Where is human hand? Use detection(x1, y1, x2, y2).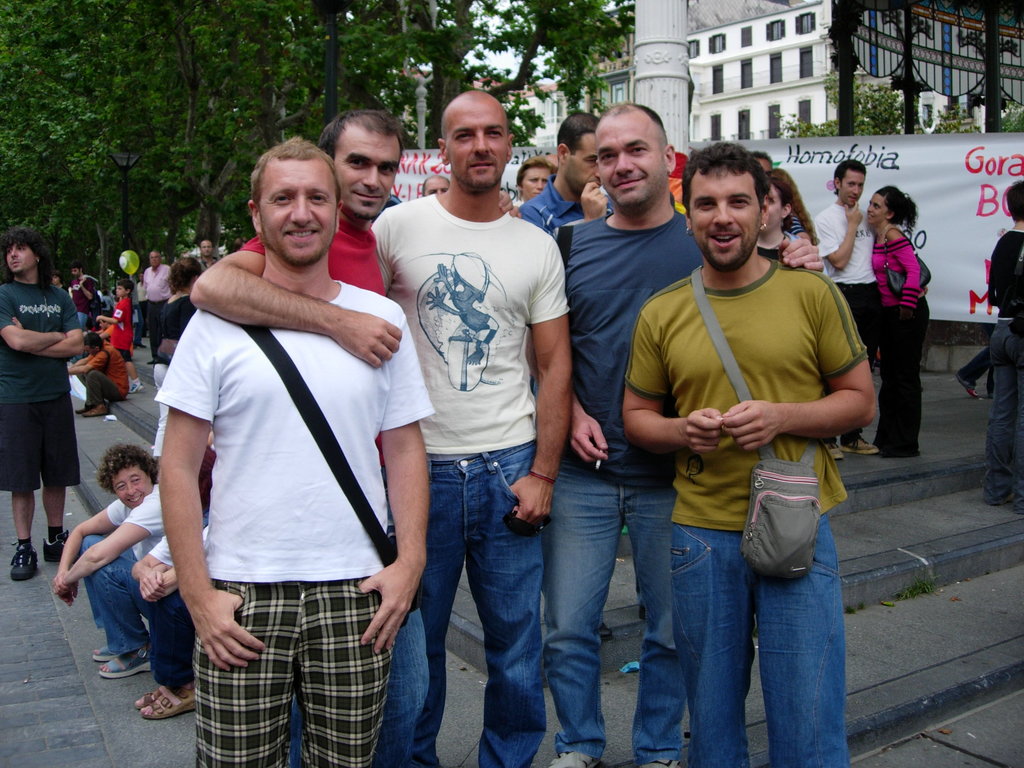
detection(498, 189, 522, 220).
